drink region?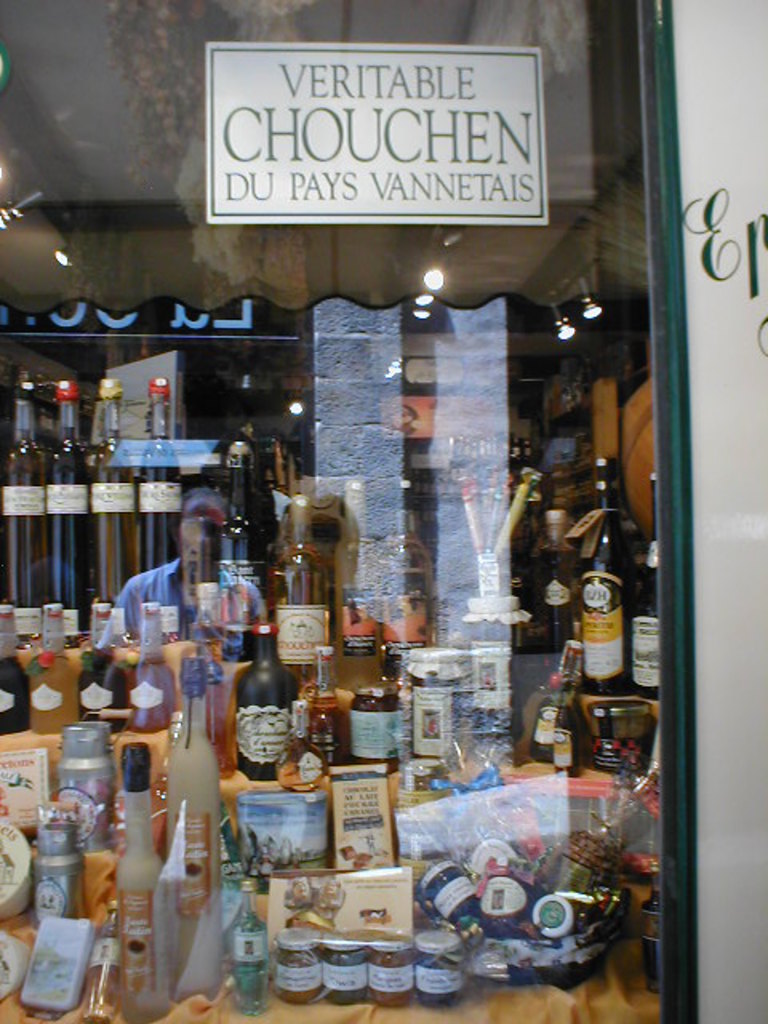
left=584, top=510, right=638, bottom=693
